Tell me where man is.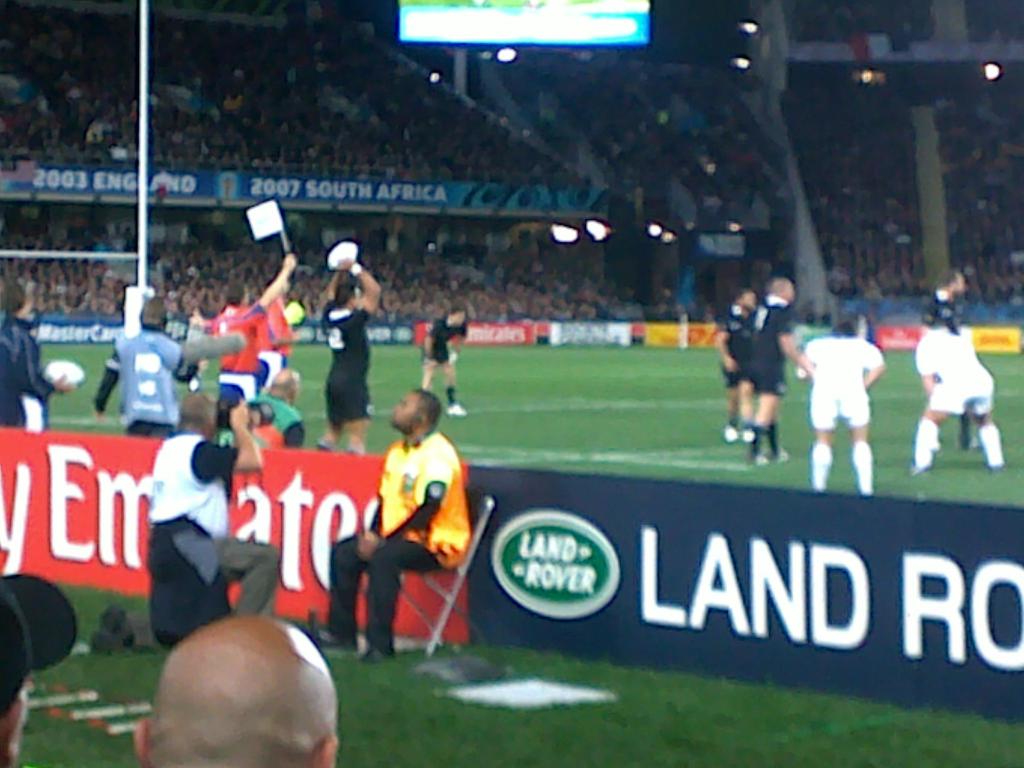
man is at select_region(420, 308, 467, 419).
